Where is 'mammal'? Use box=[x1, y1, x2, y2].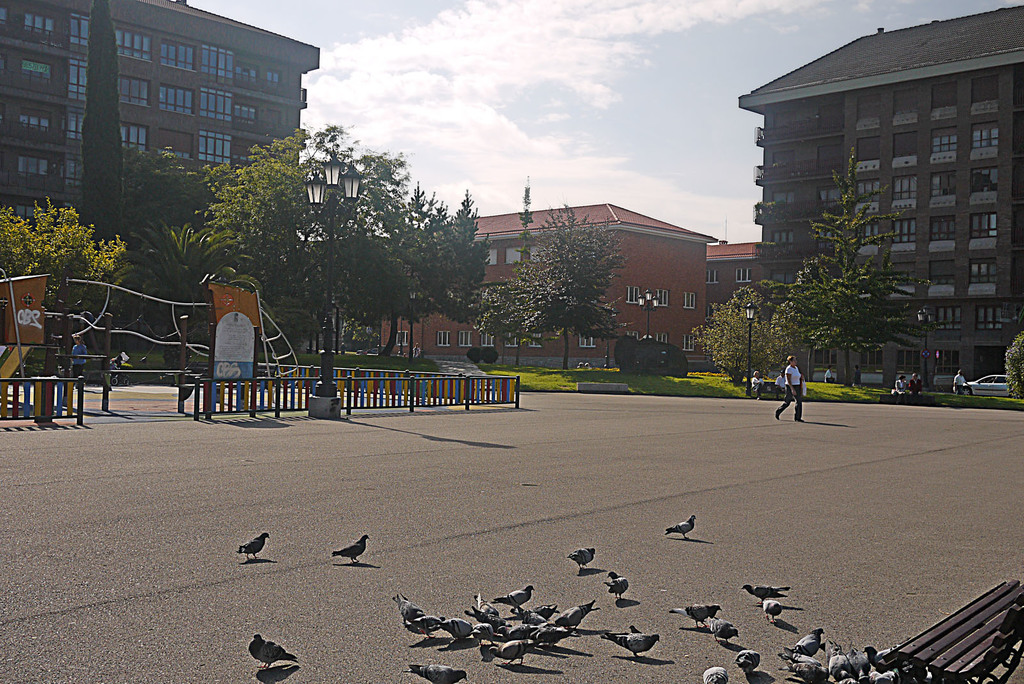
box=[775, 358, 805, 423].
